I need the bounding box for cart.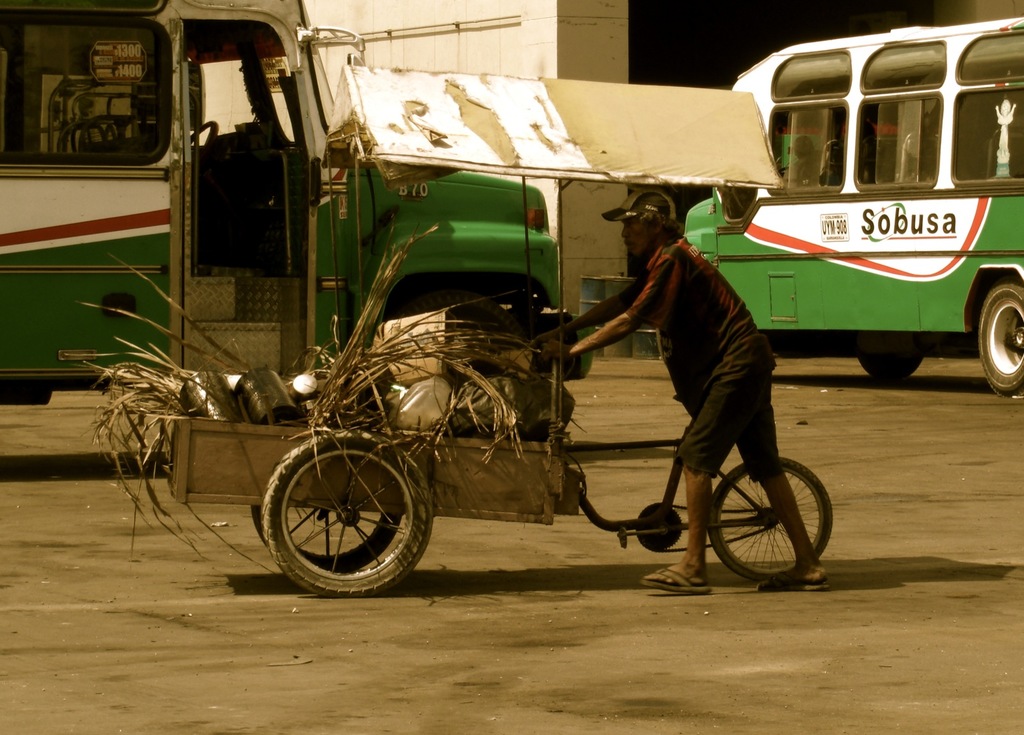
Here it is: crop(166, 63, 834, 598).
